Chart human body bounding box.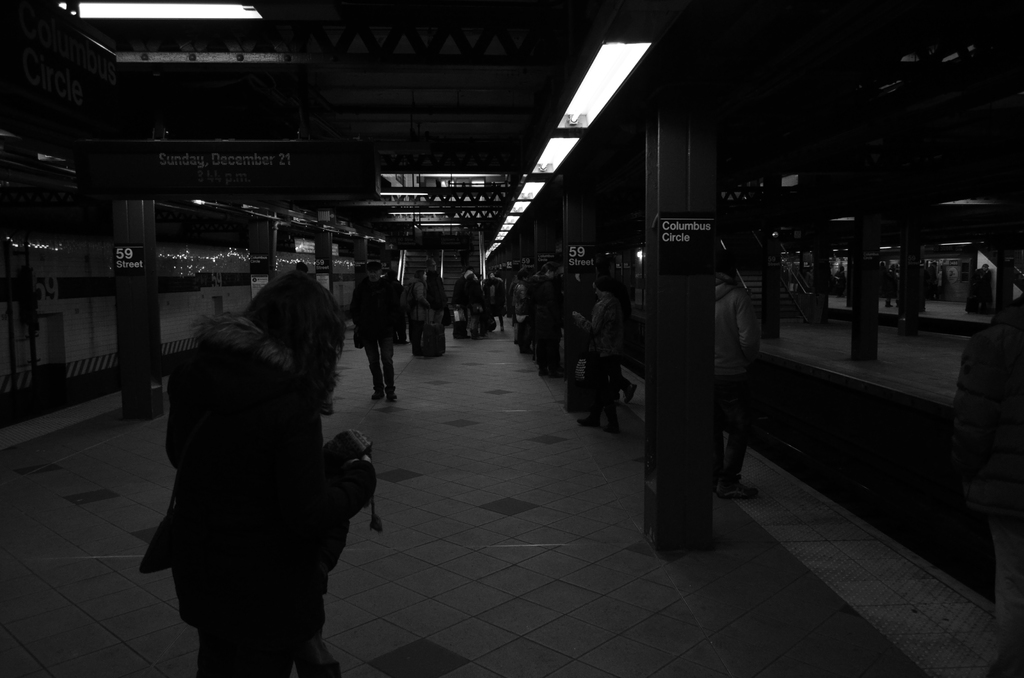
Charted: 565:294:631:441.
